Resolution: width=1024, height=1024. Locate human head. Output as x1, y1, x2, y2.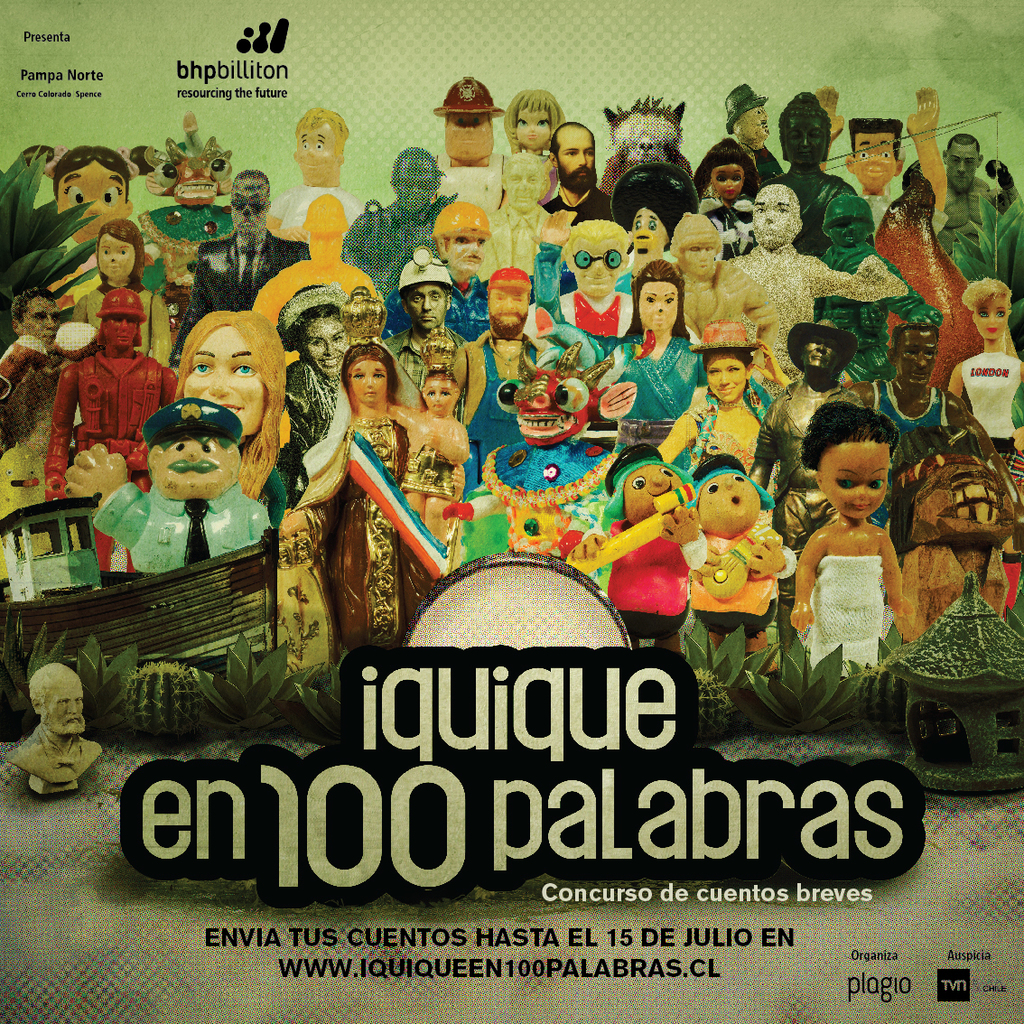
298, 279, 344, 379.
